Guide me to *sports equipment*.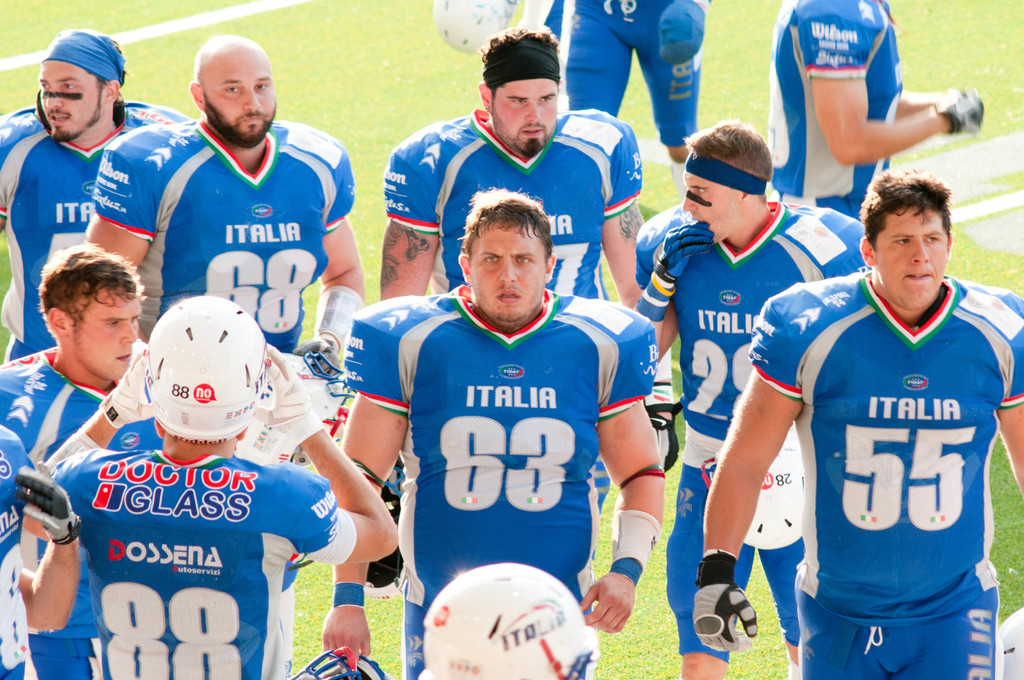
Guidance: <box>1000,609,1023,679</box>.
